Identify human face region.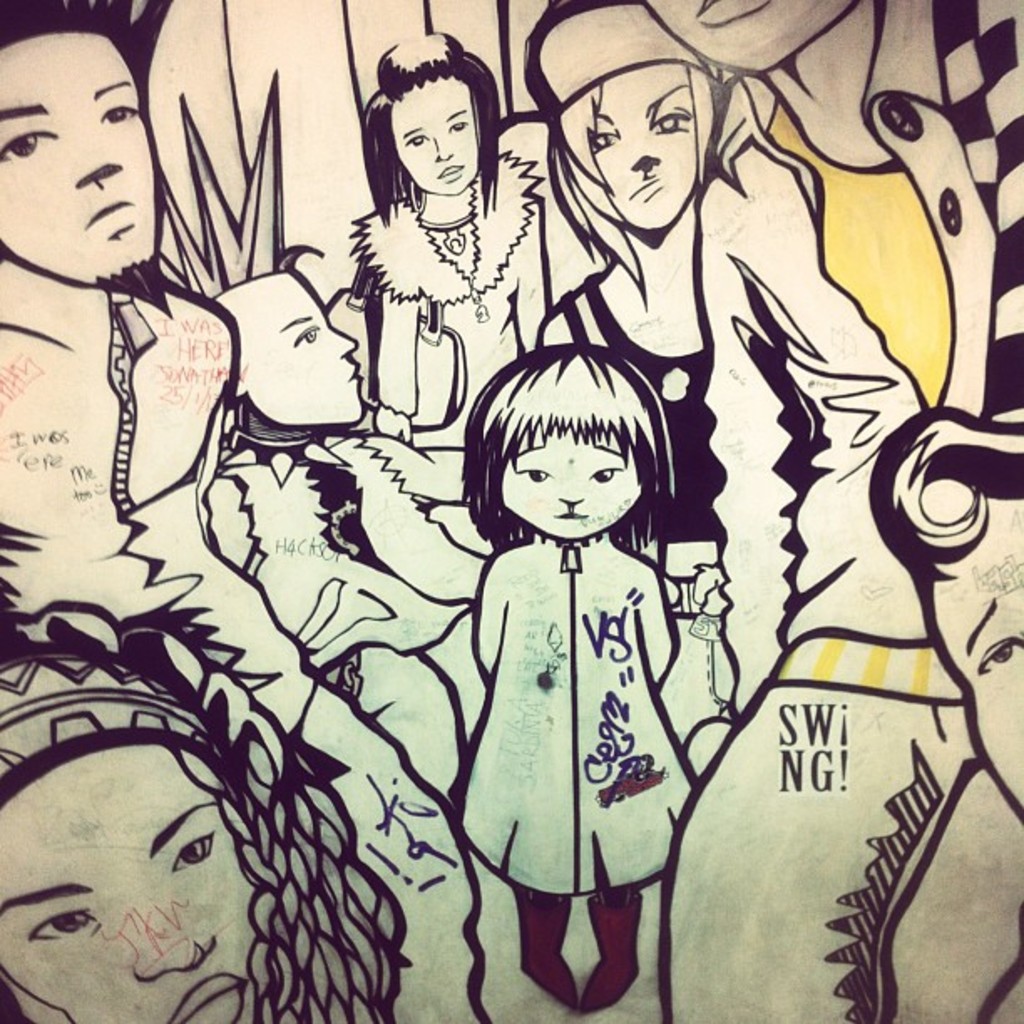
Region: {"left": 0, "top": 748, "right": 263, "bottom": 1022}.
